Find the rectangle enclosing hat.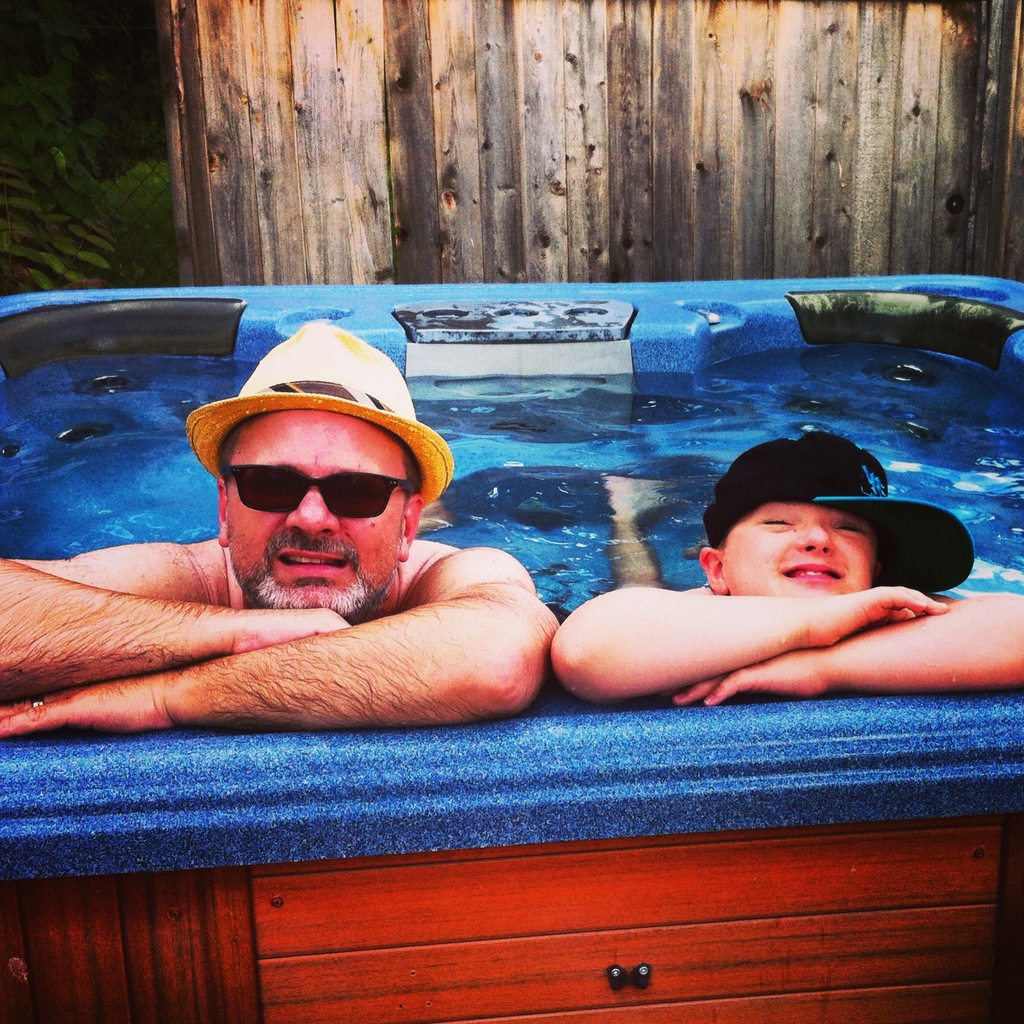
697,436,975,602.
